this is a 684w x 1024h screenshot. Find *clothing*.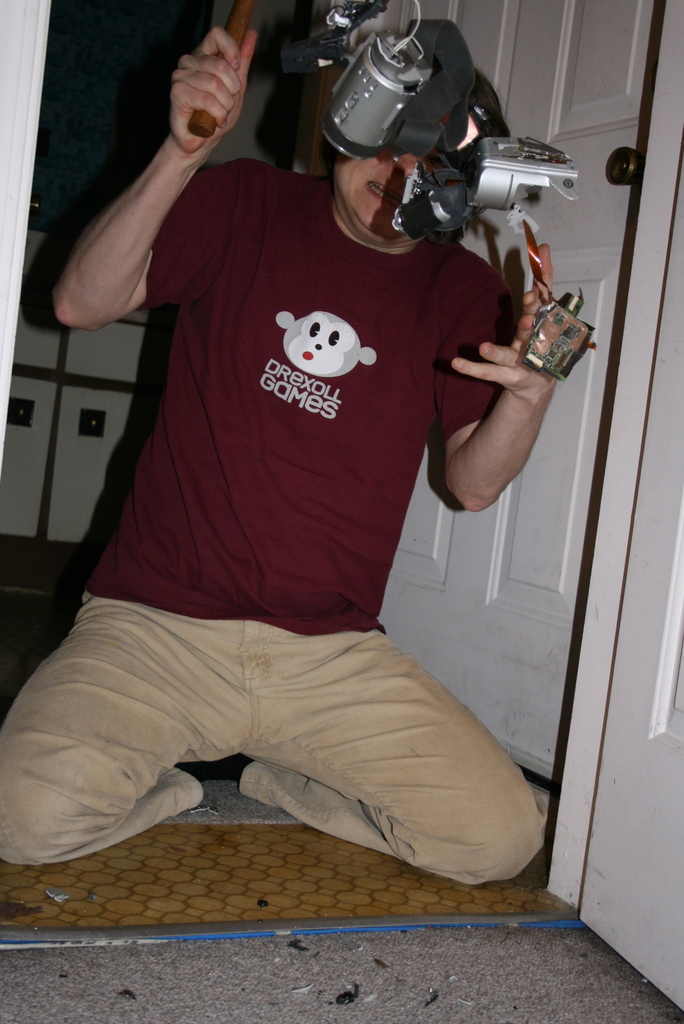
Bounding box: pyautogui.locateOnScreen(0, 94, 569, 869).
